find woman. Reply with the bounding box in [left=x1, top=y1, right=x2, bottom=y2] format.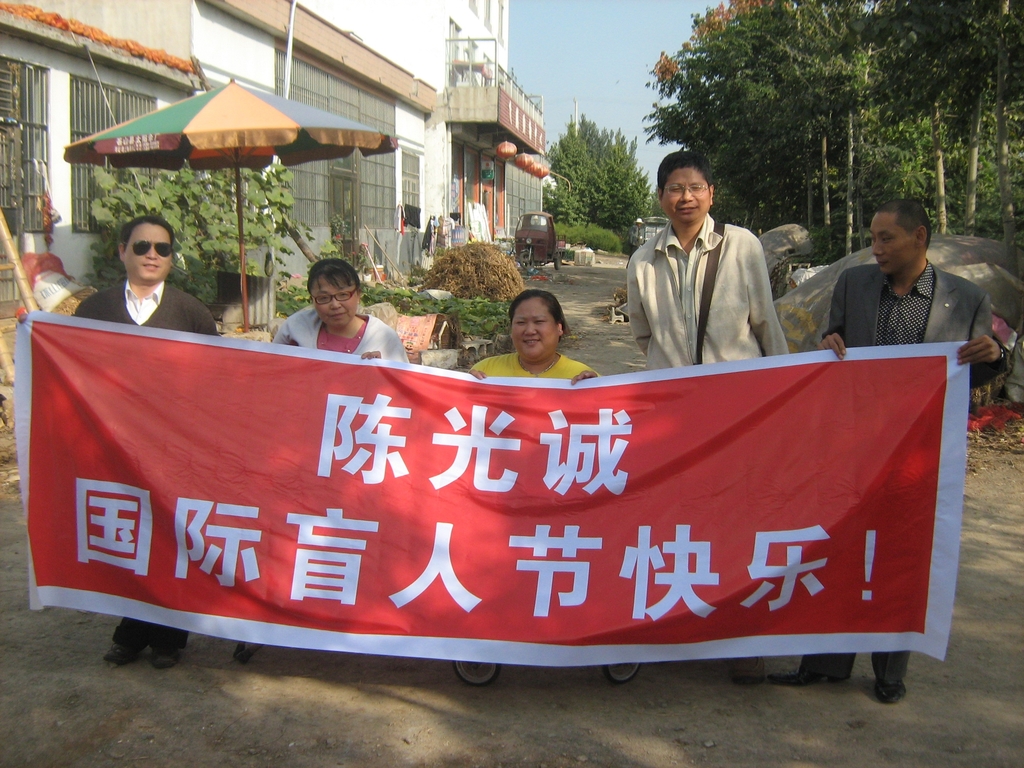
[left=476, top=278, right=597, bottom=388].
